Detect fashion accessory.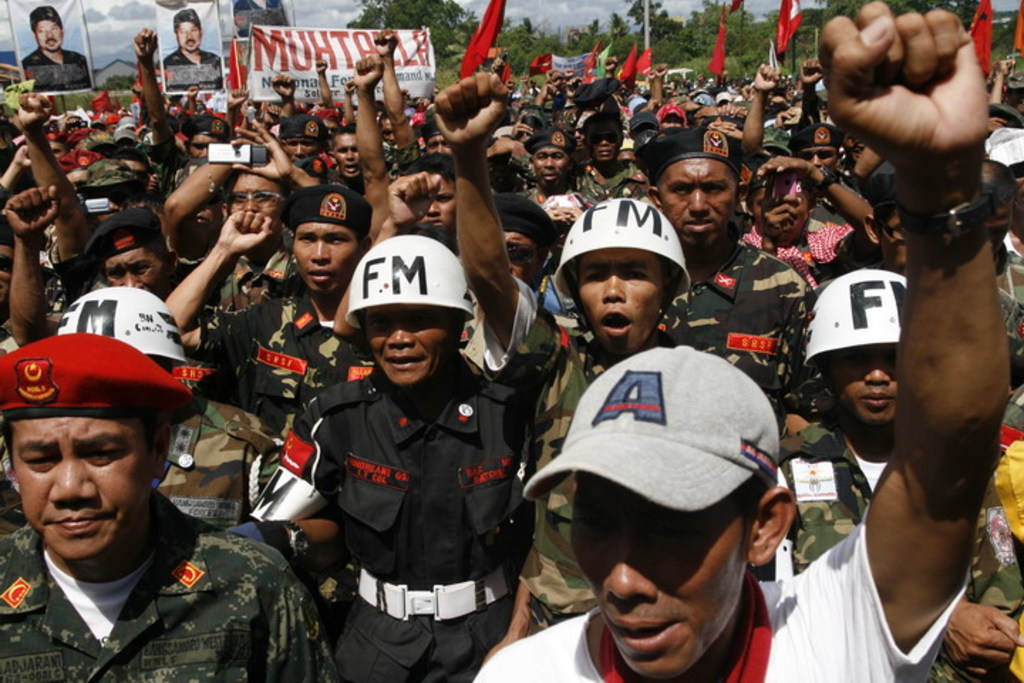
Detected at pyautogui.locateOnScreen(358, 566, 511, 623).
